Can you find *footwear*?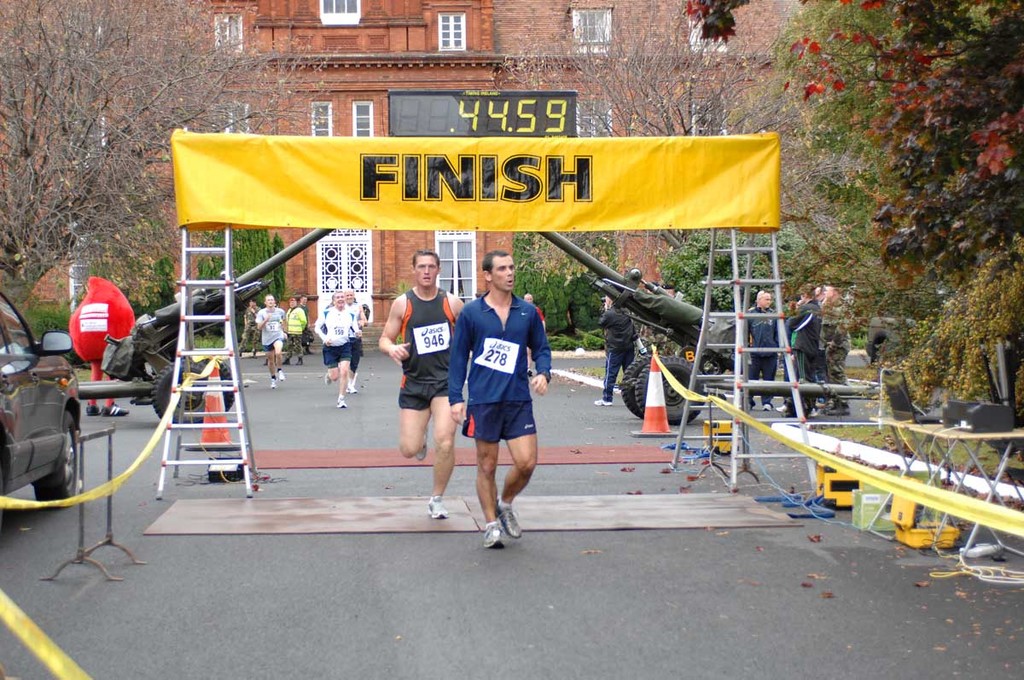
Yes, bounding box: [824,399,853,416].
